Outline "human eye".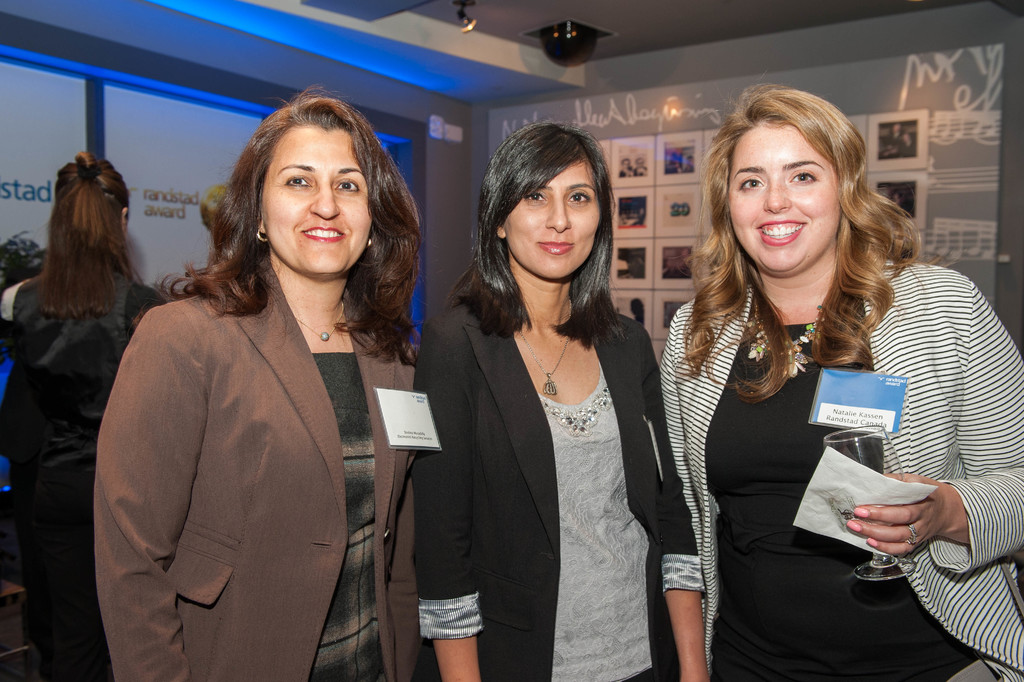
Outline: l=786, t=167, r=813, b=187.
